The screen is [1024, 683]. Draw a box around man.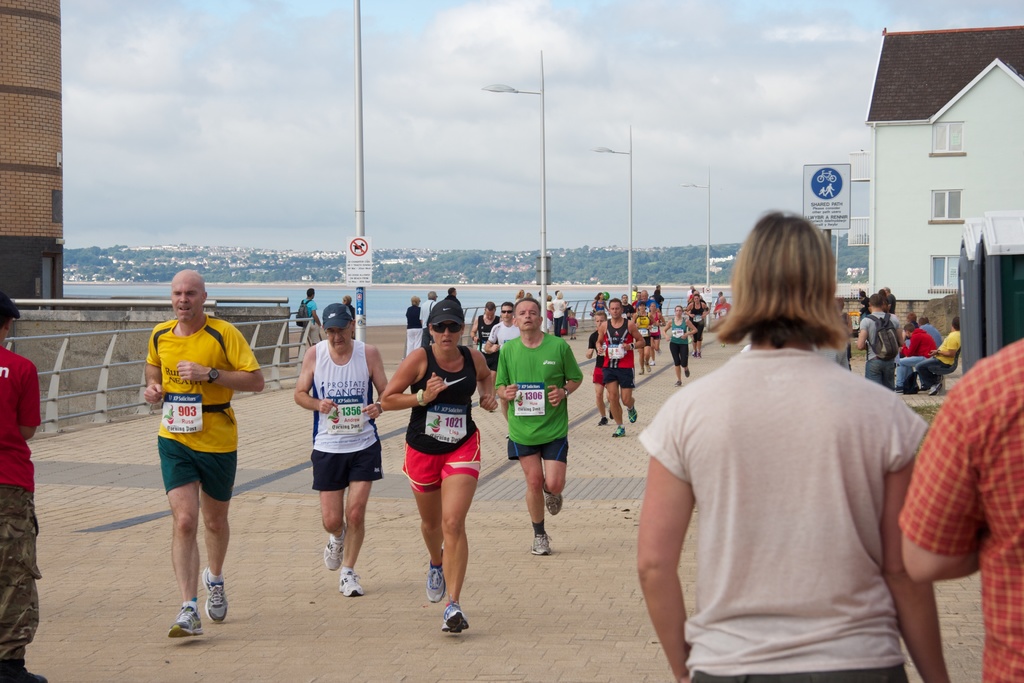
(left=653, top=283, right=665, bottom=312).
